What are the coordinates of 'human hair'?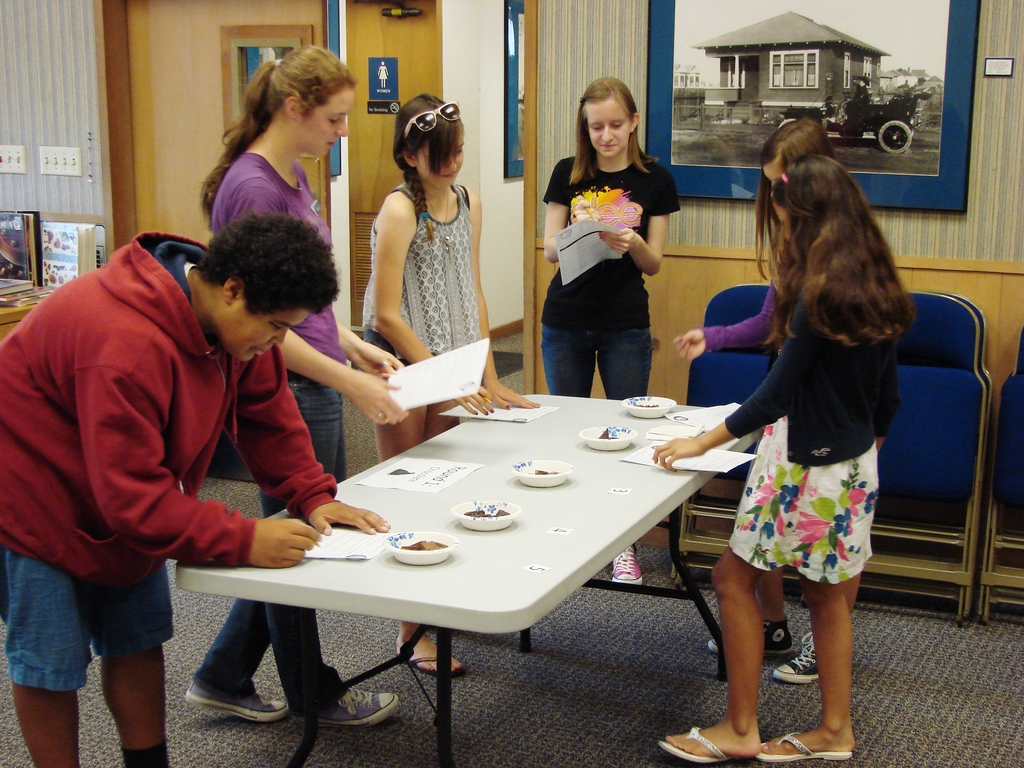
754,116,838,292.
